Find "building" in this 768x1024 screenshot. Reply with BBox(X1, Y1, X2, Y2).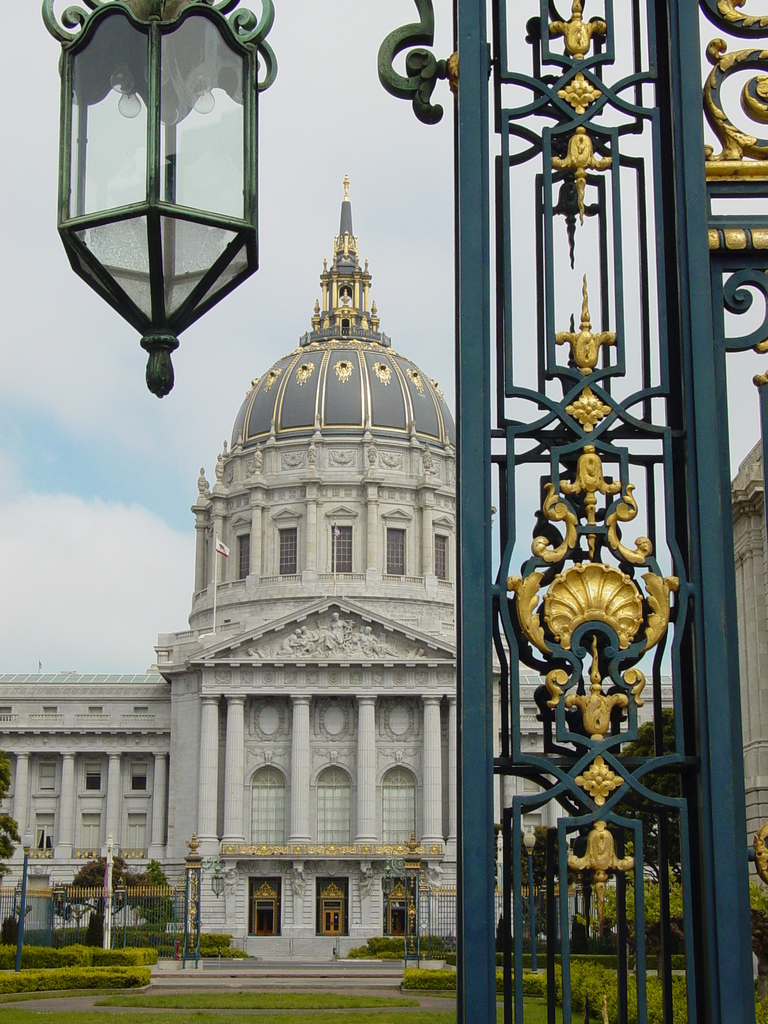
BBox(0, 172, 686, 959).
